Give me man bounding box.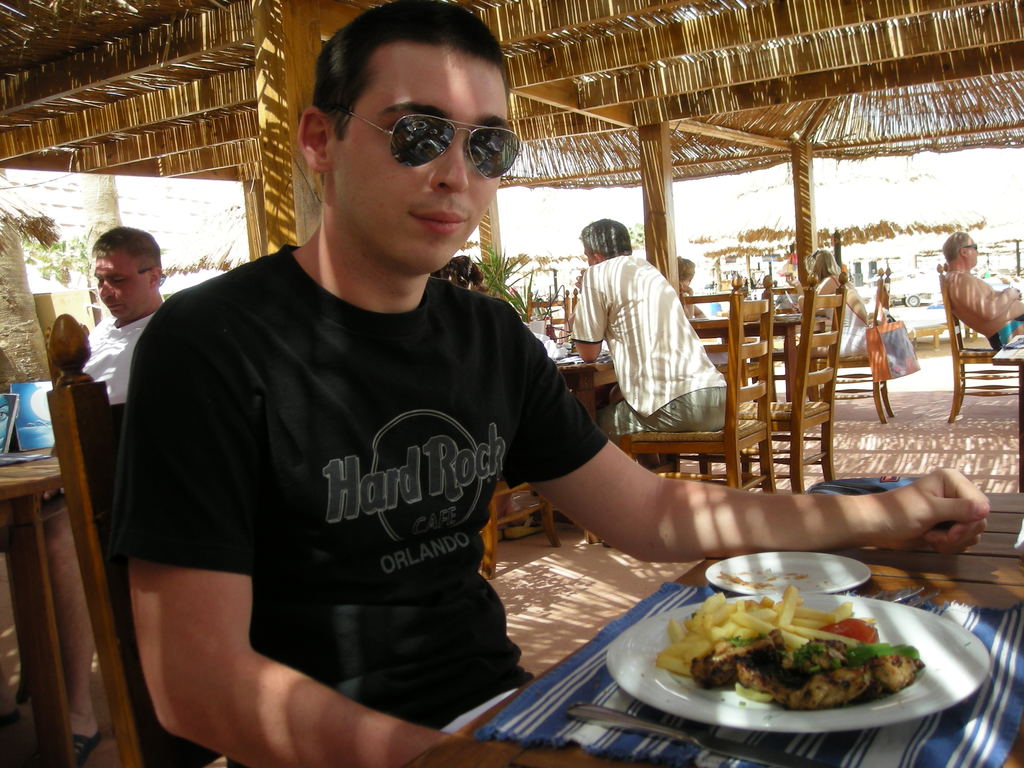
{"x1": 944, "y1": 228, "x2": 1023, "y2": 348}.
